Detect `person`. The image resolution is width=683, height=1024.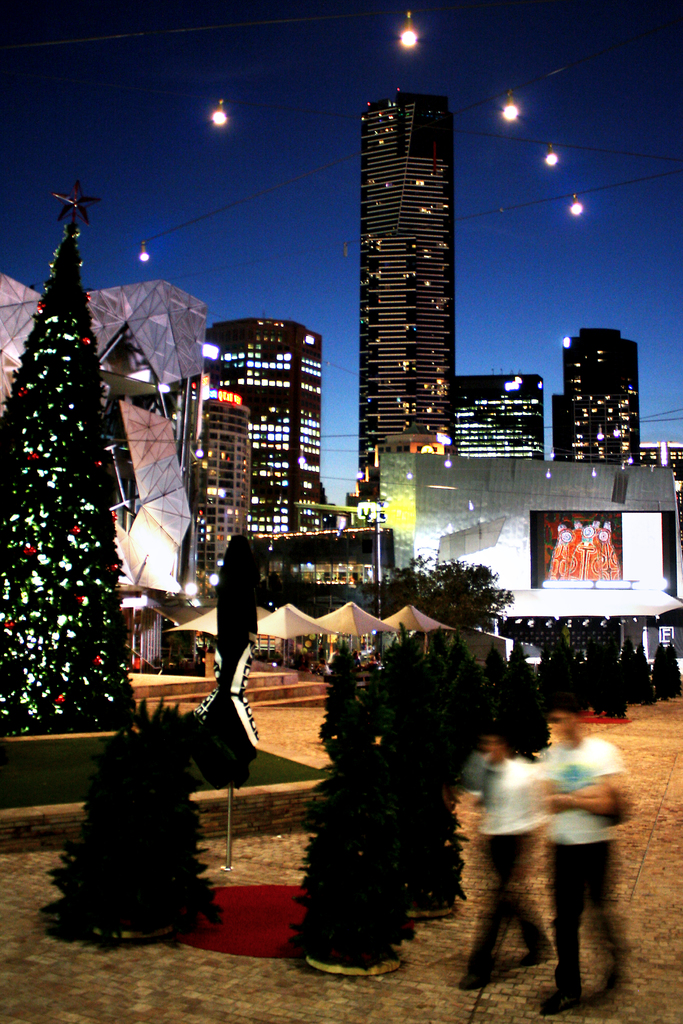
456, 720, 561, 986.
